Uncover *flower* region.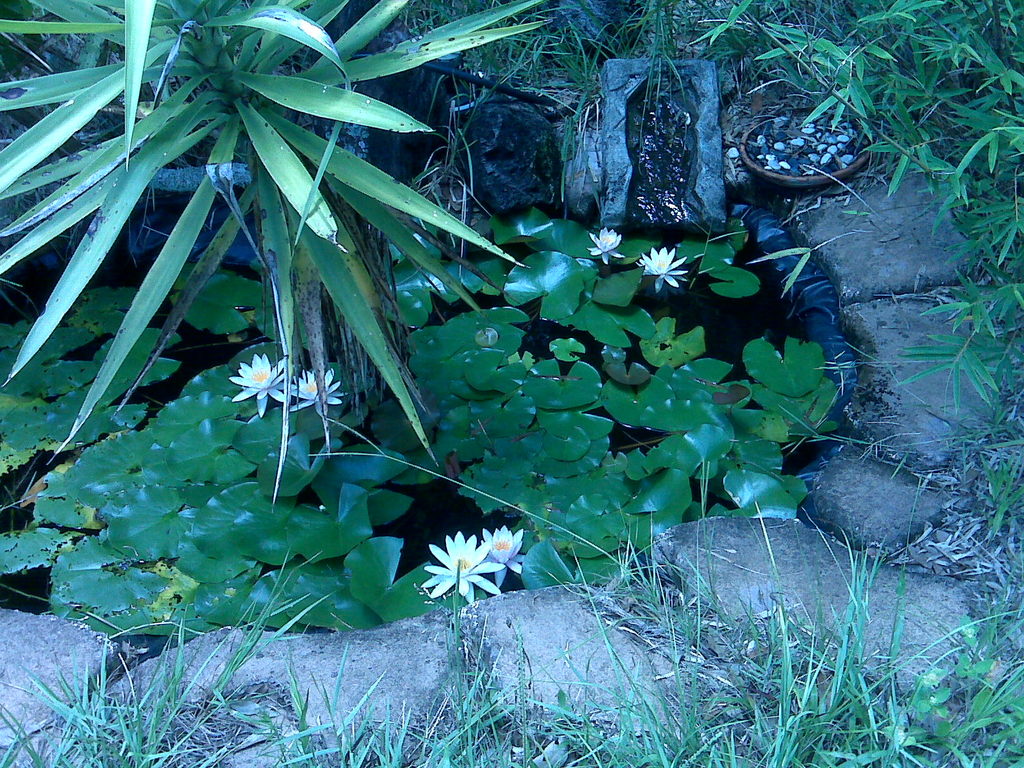
Uncovered: detection(230, 352, 287, 417).
